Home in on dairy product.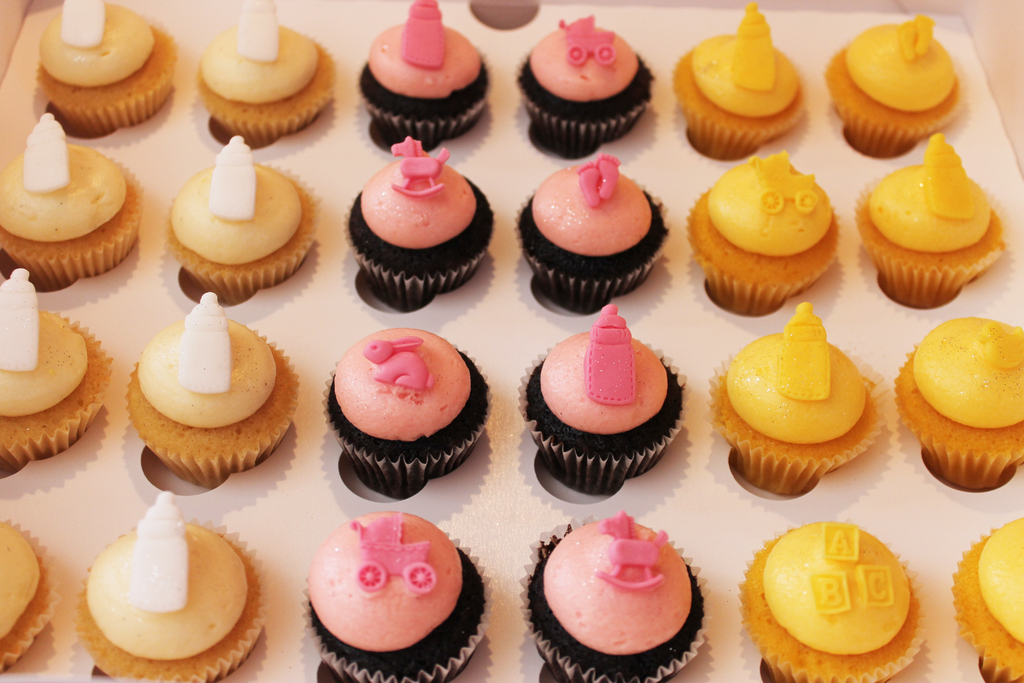
Homed in at 682:10:810:183.
